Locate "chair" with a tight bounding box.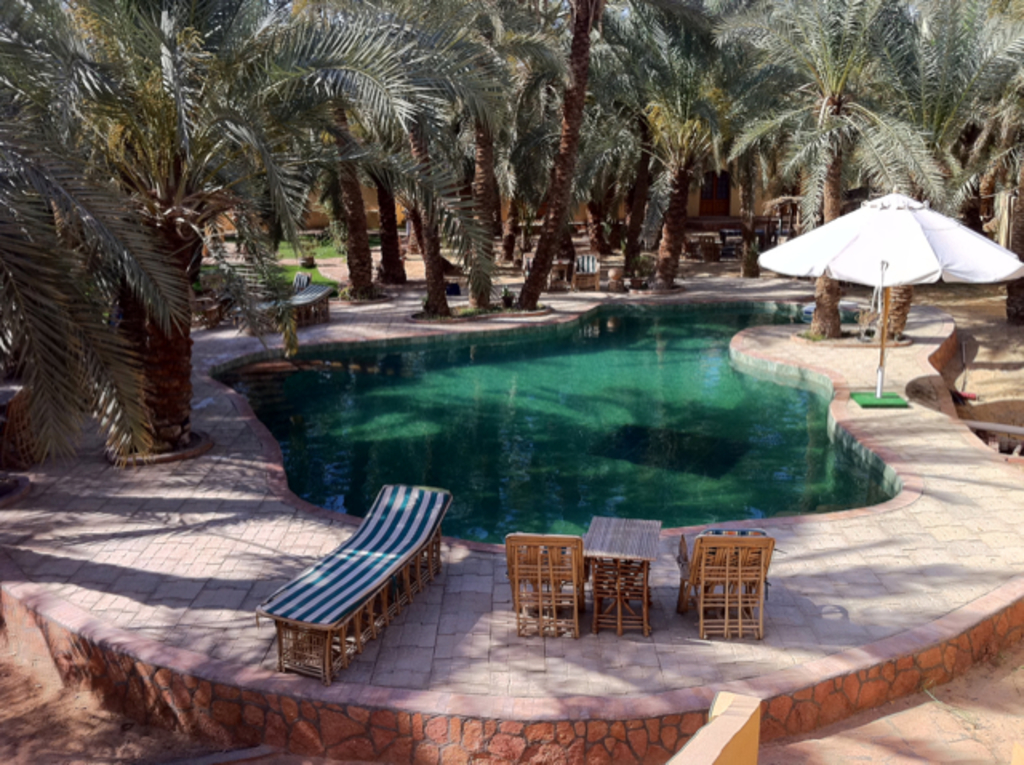
506/536/592/640.
